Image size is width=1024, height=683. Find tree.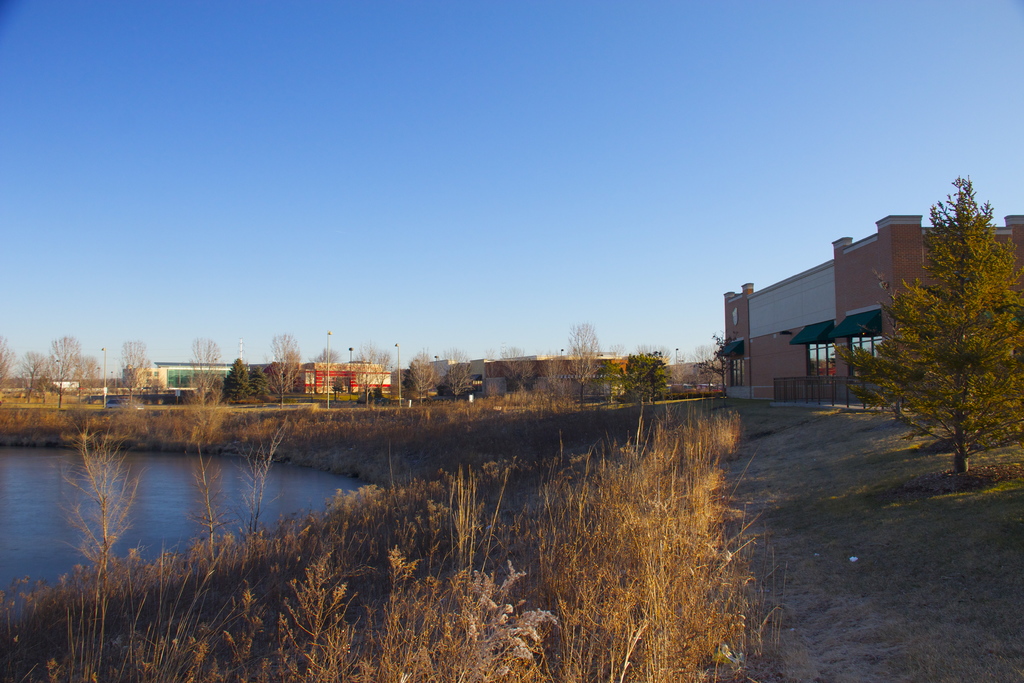
x1=878, y1=172, x2=1019, y2=481.
